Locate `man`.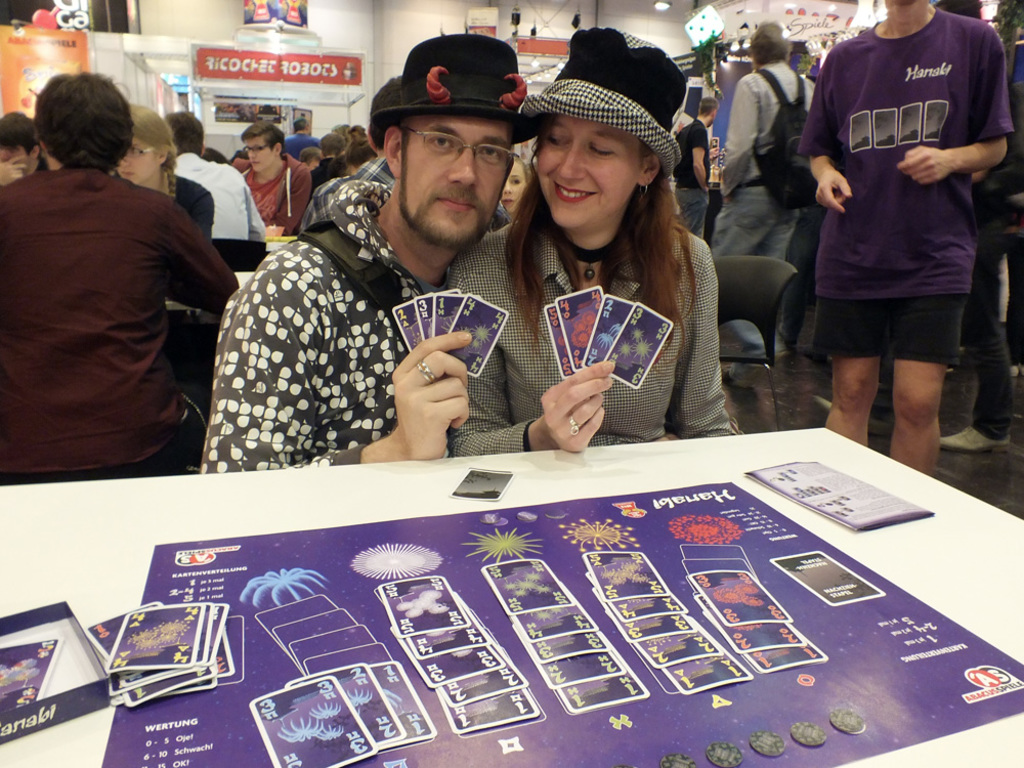
Bounding box: rect(164, 99, 274, 245).
